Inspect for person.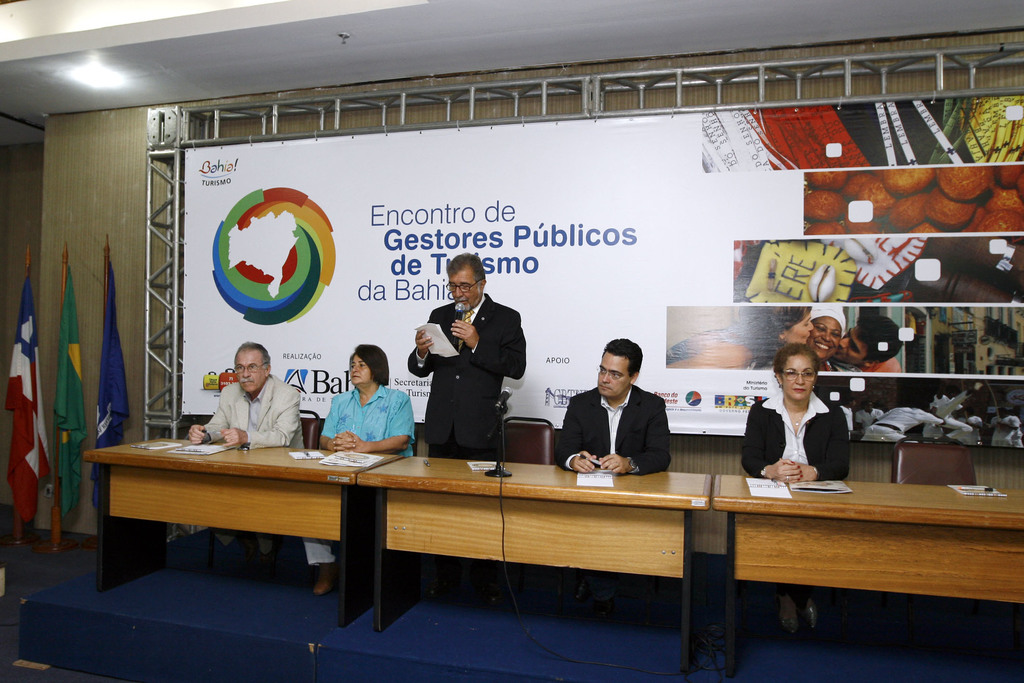
Inspection: <bbox>832, 315, 903, 369</bbox>.
